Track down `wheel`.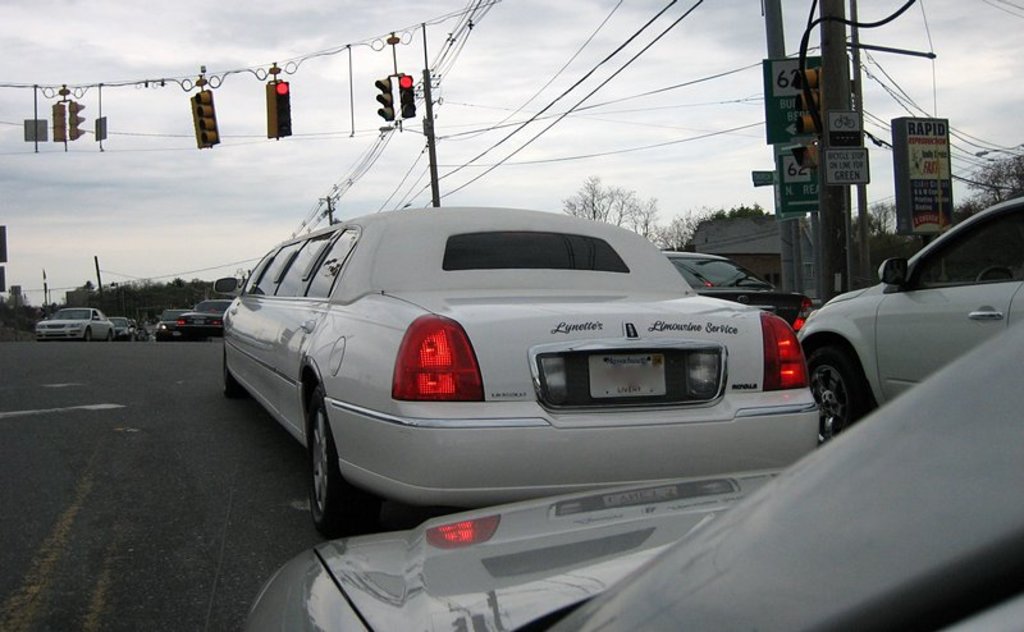
Tracked to 220,348,248,399.
